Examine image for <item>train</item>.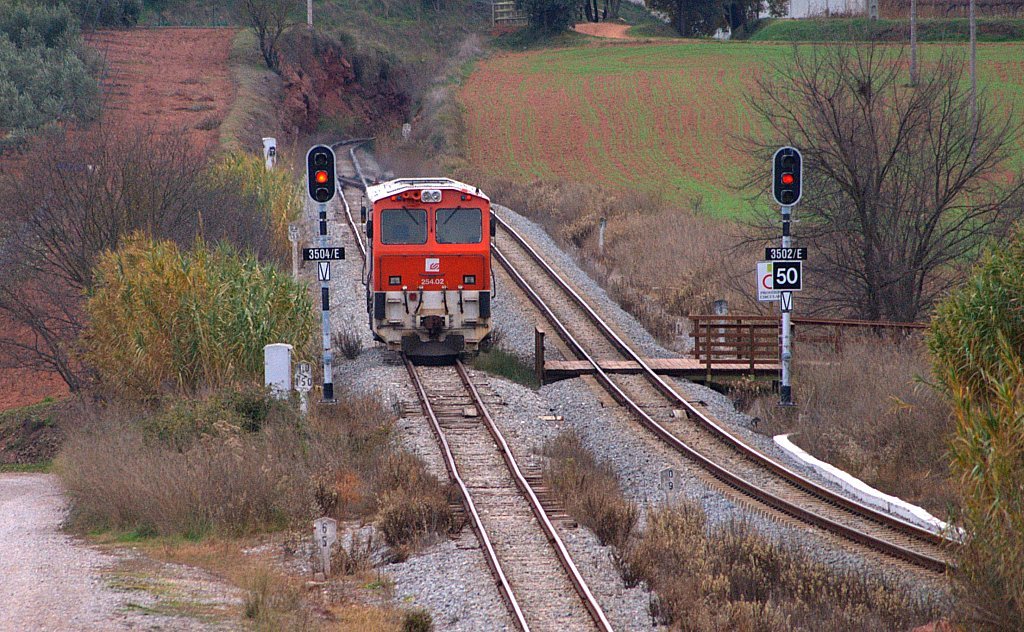
Examination result: region(360, 180, 497, 363).
